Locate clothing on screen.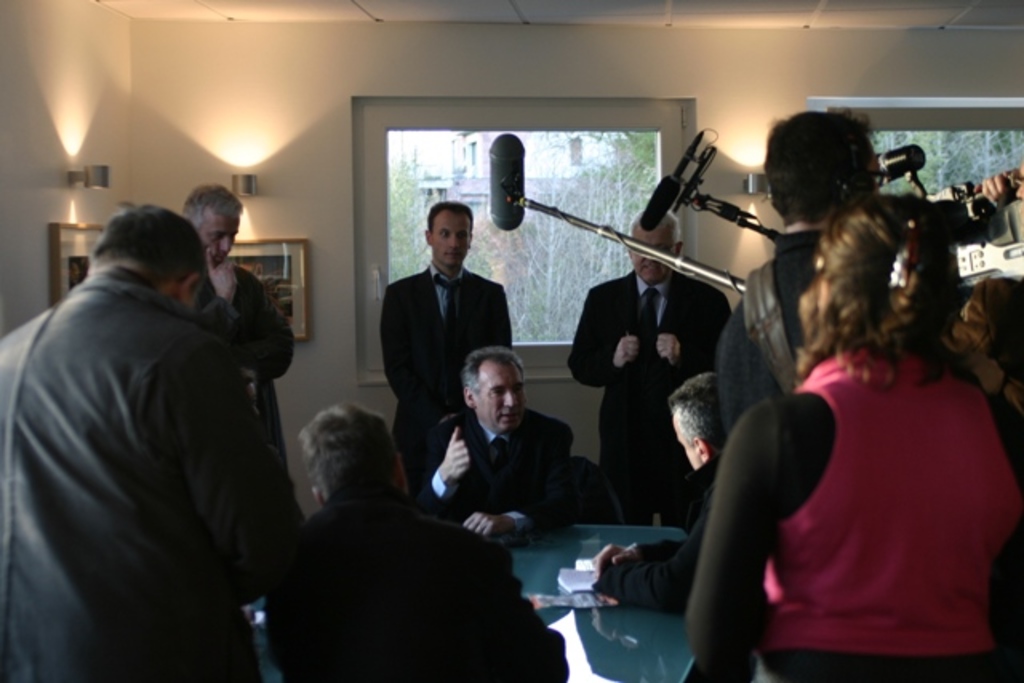
On screen at [x1=0, y1=264, x2=309, y2=681].
